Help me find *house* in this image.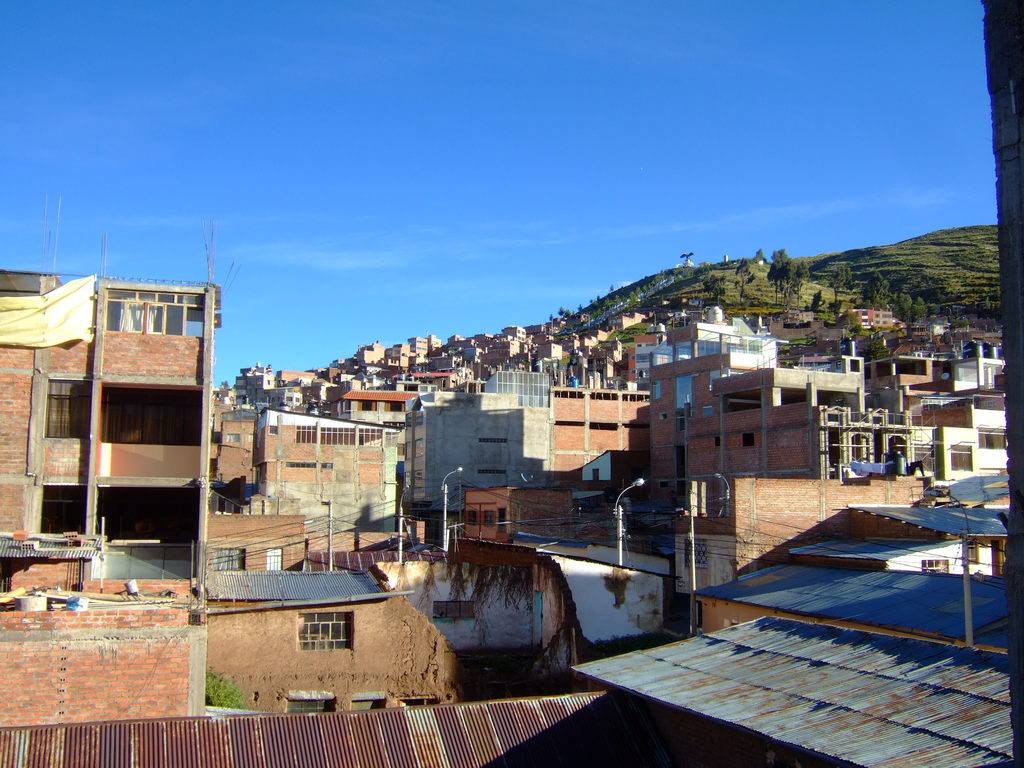
Found it: <box>973,390,1006,476</box>.
